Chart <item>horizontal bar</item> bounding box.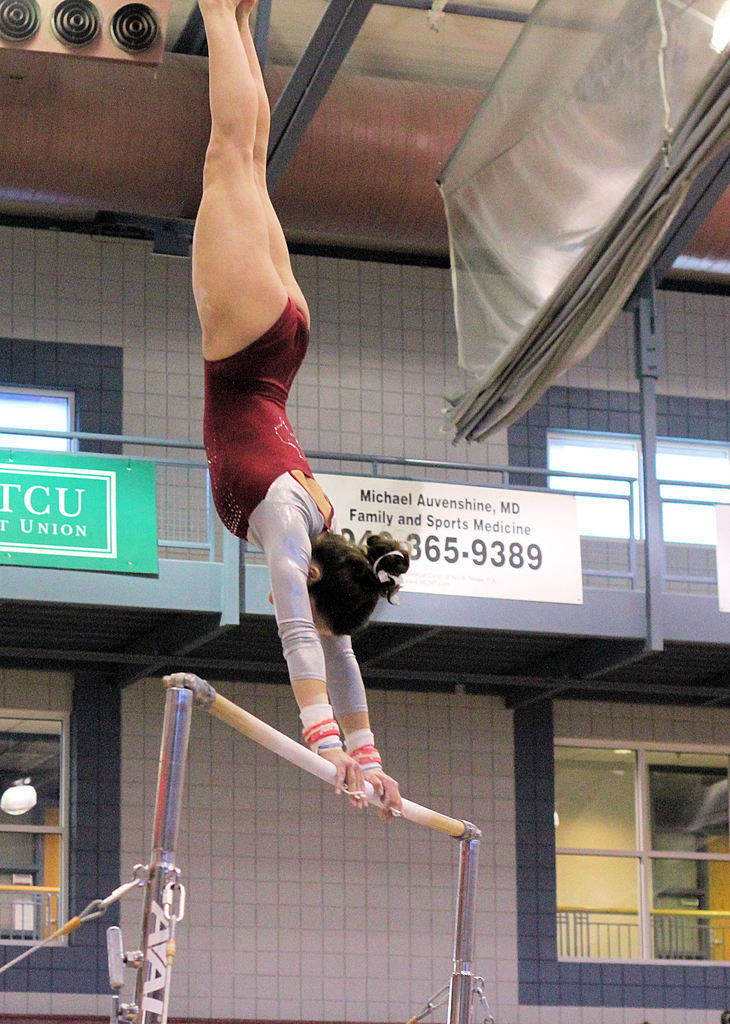
Charted: (x1=158, y1=675, x2=478, y2=838).
